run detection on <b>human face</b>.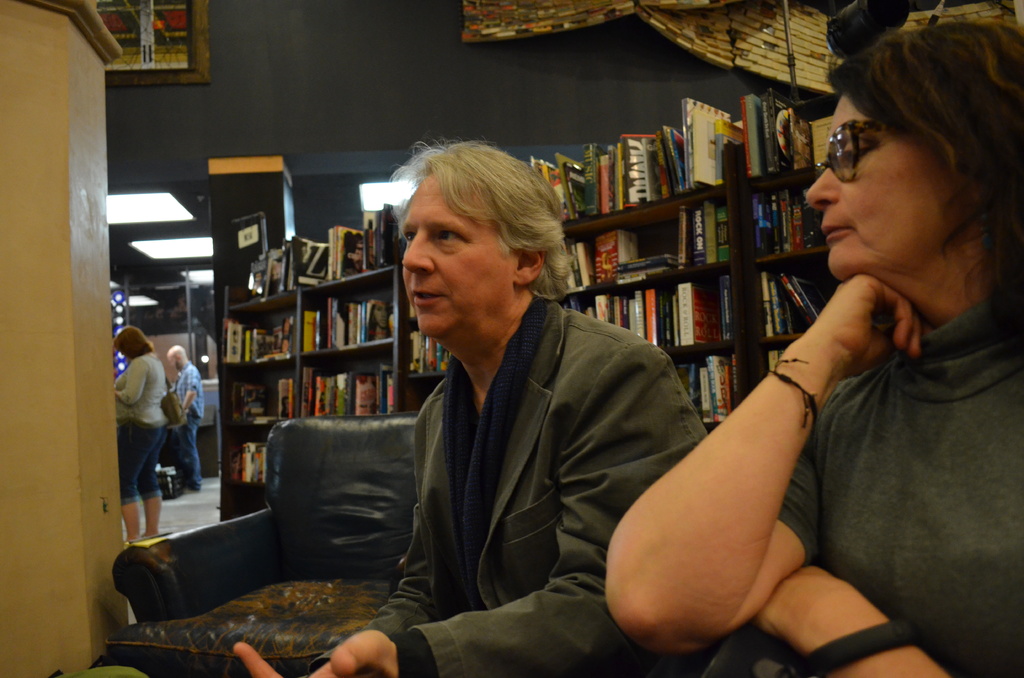
Result: locate(811, 90, 948, 275).
